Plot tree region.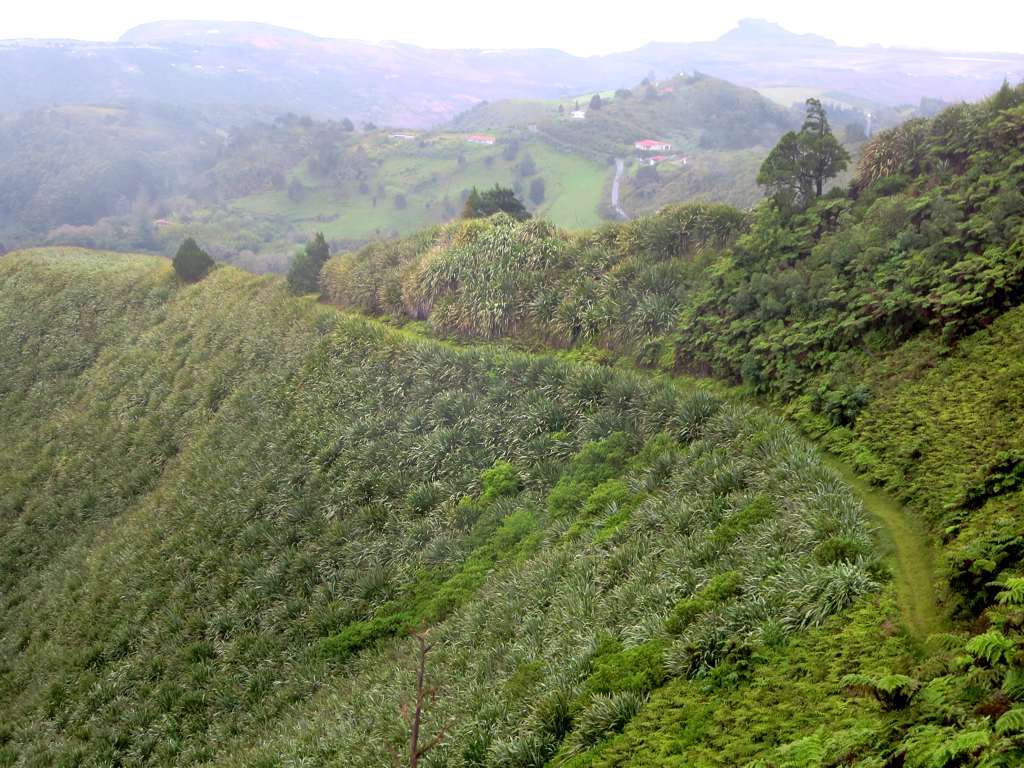
Plotted at (458, 184, 525, 221).
